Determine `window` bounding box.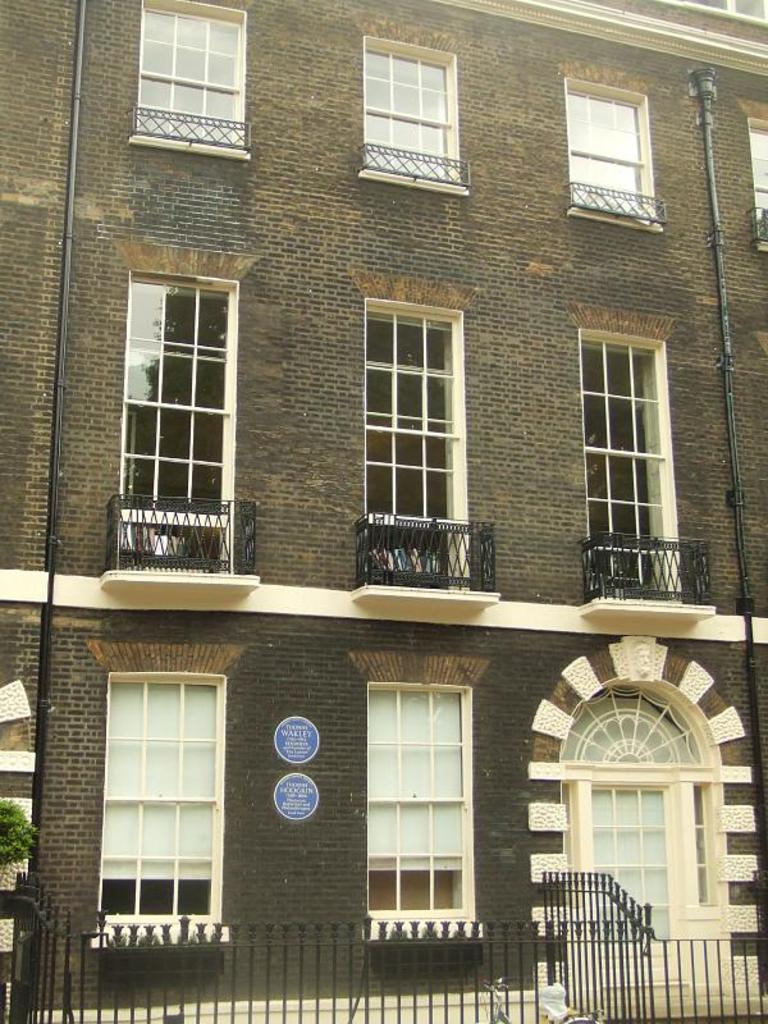
Determined: detection(562, 73, 664, 228).
